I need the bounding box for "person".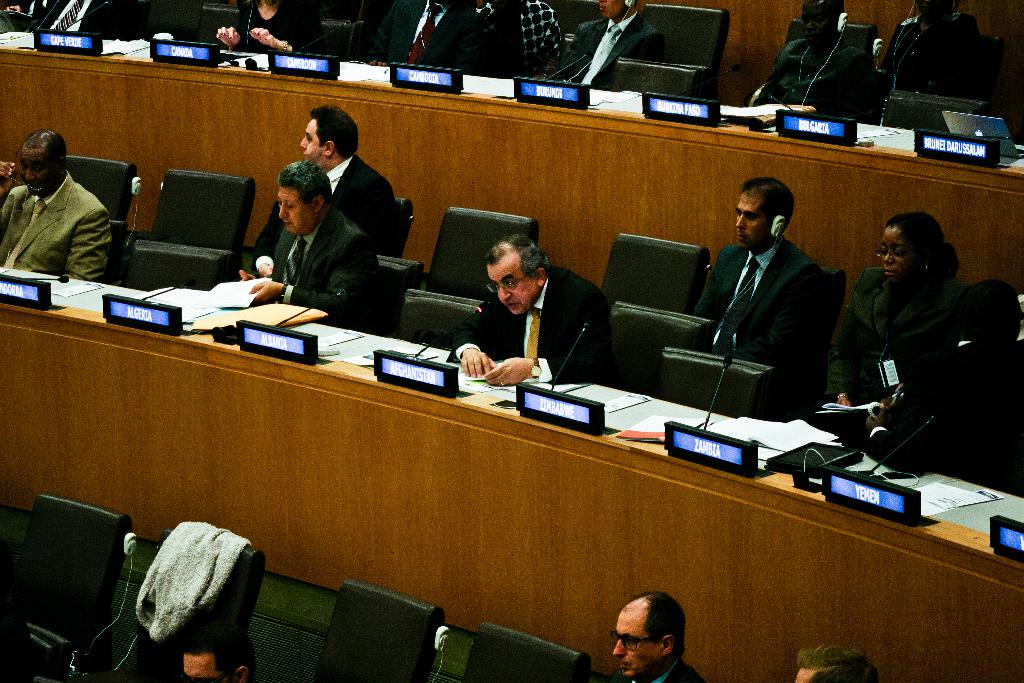
Here it is: detection(871, 278, 1023, 473).
